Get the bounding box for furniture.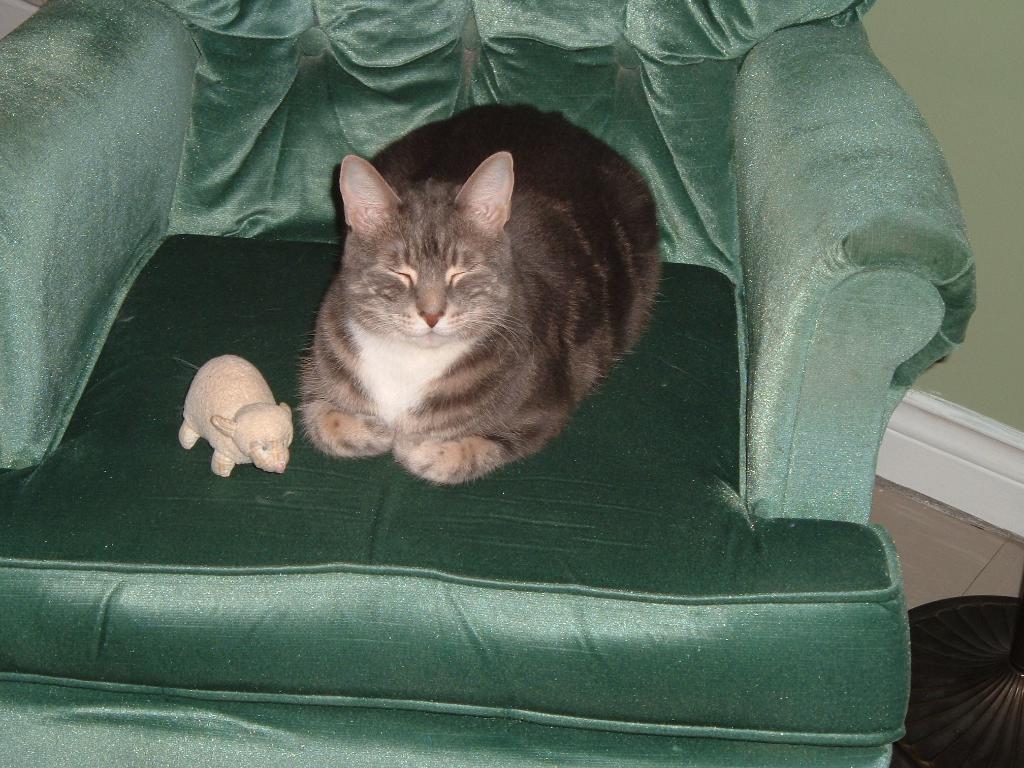
[left=0, top=0, right=977, bottom=767].
